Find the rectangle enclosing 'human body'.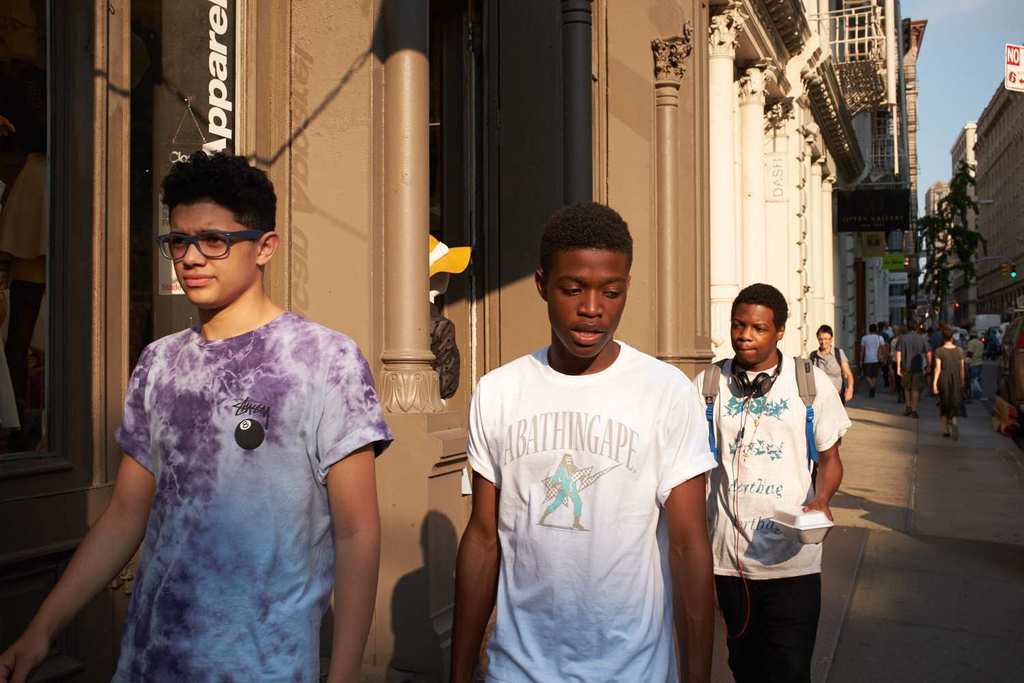
locate(806, 322, 855, 404).
